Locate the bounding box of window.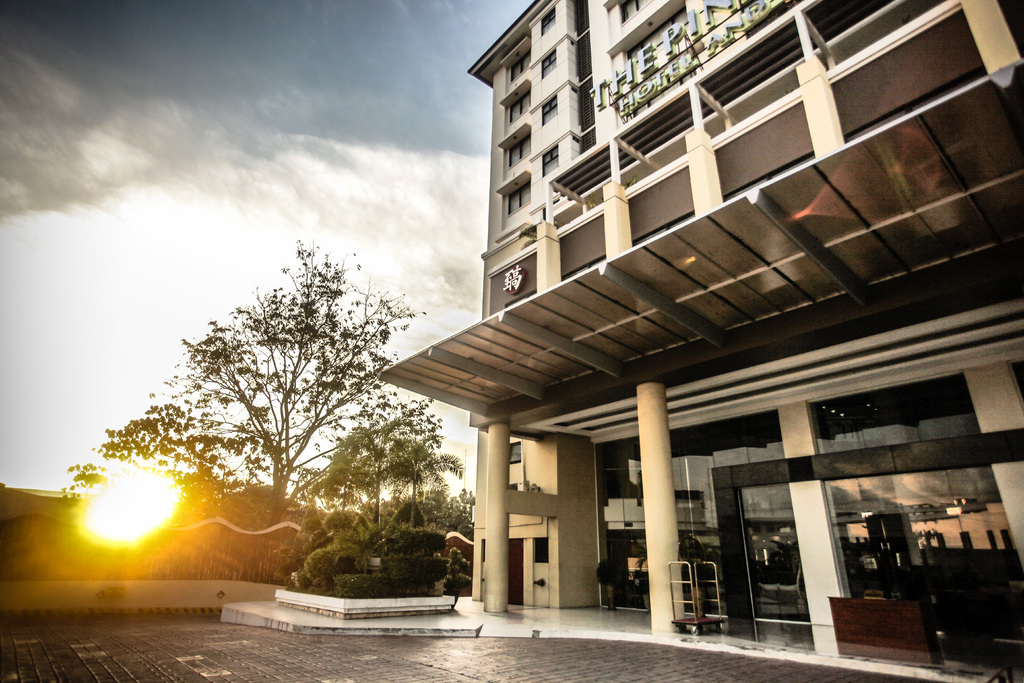
Bounding box: 535,49,560,73.
